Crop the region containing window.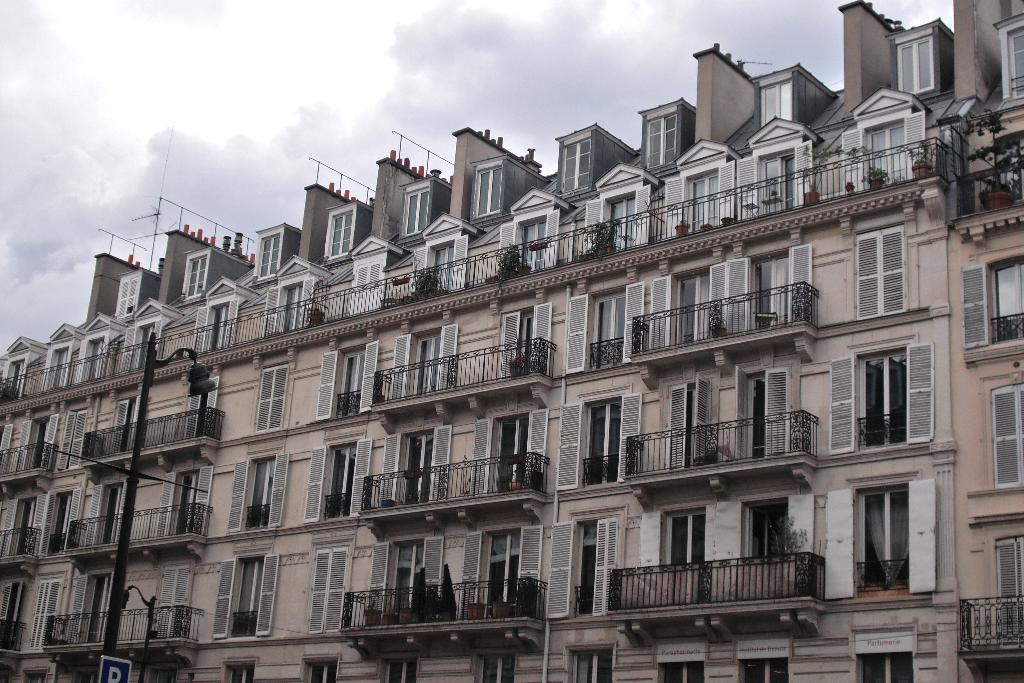
Crop region: pyautogui.locateOnScreen(726, 363, 801, 470).
